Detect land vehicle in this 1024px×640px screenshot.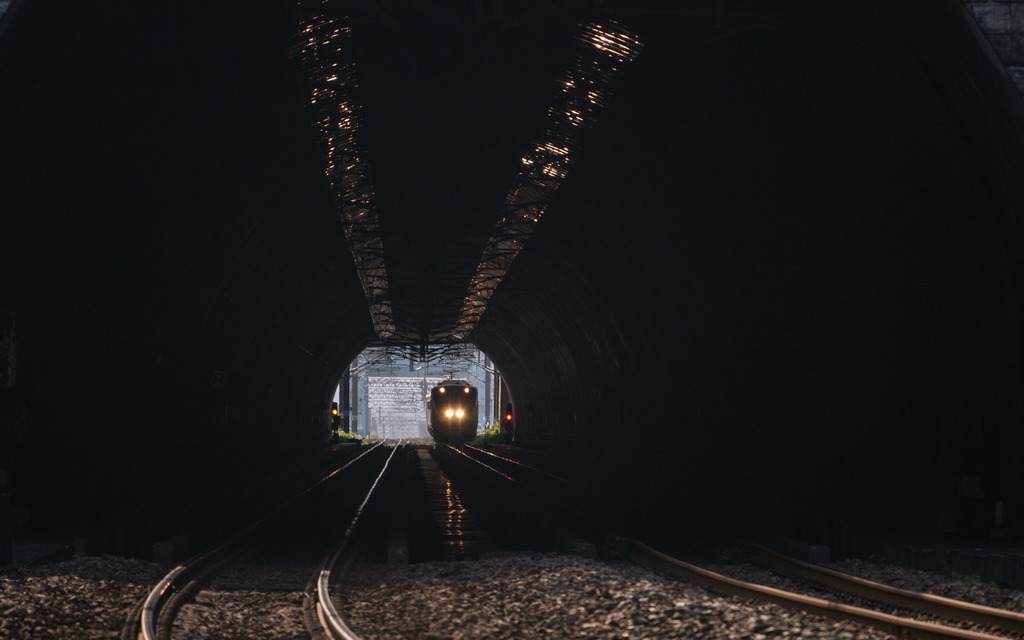
Detection: <region>425, 378, 477, 441</region>.
